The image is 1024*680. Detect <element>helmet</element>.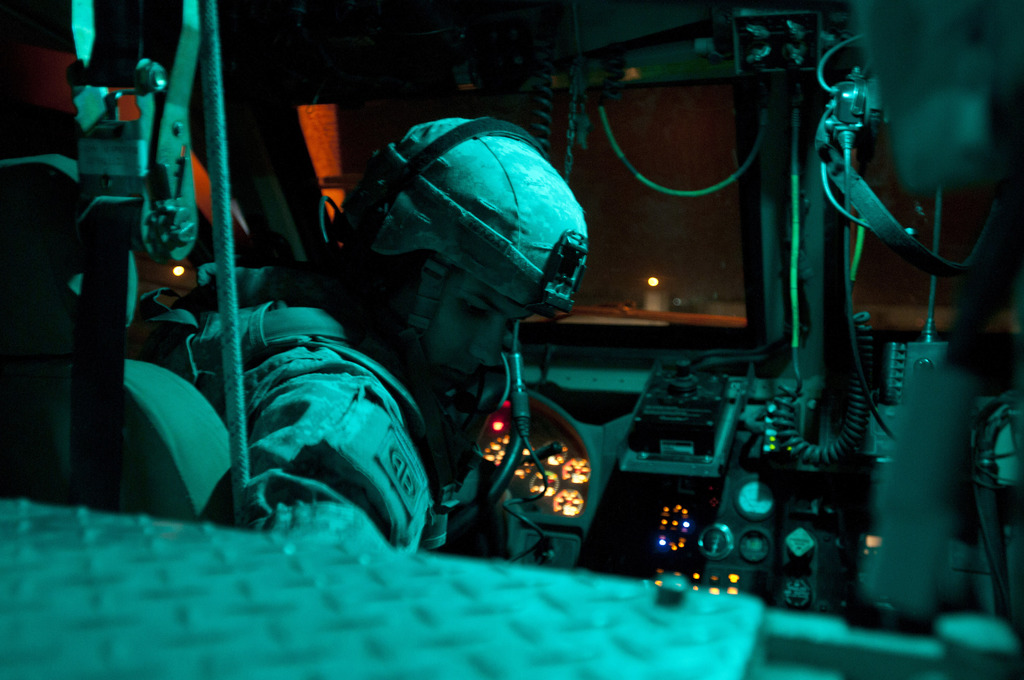
Detection: <region>340, 118, 589, 387</region>.
